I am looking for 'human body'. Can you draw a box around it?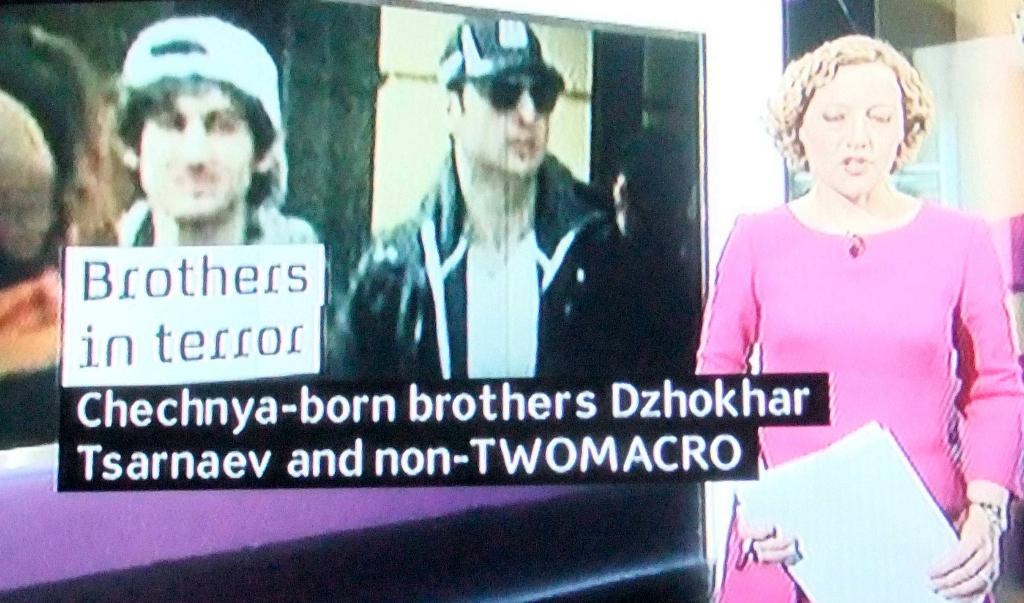
Sure, the bounding box is [694, 36, 1023, 602].
